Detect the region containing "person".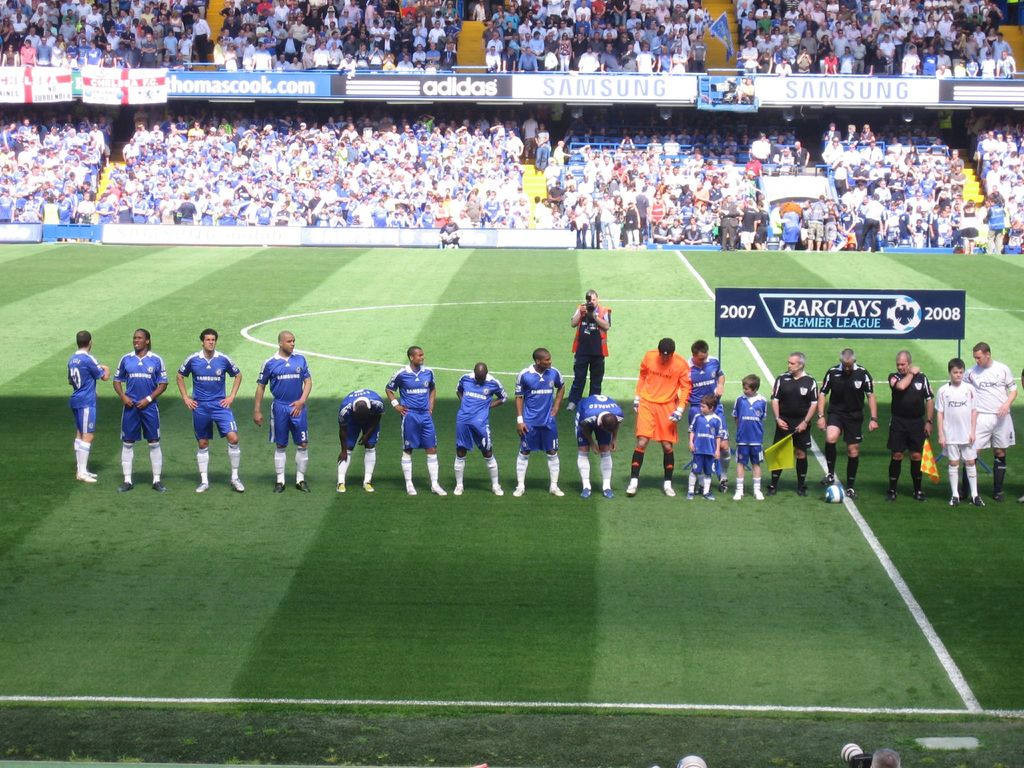
Rect(450, 358, 507, 497).
